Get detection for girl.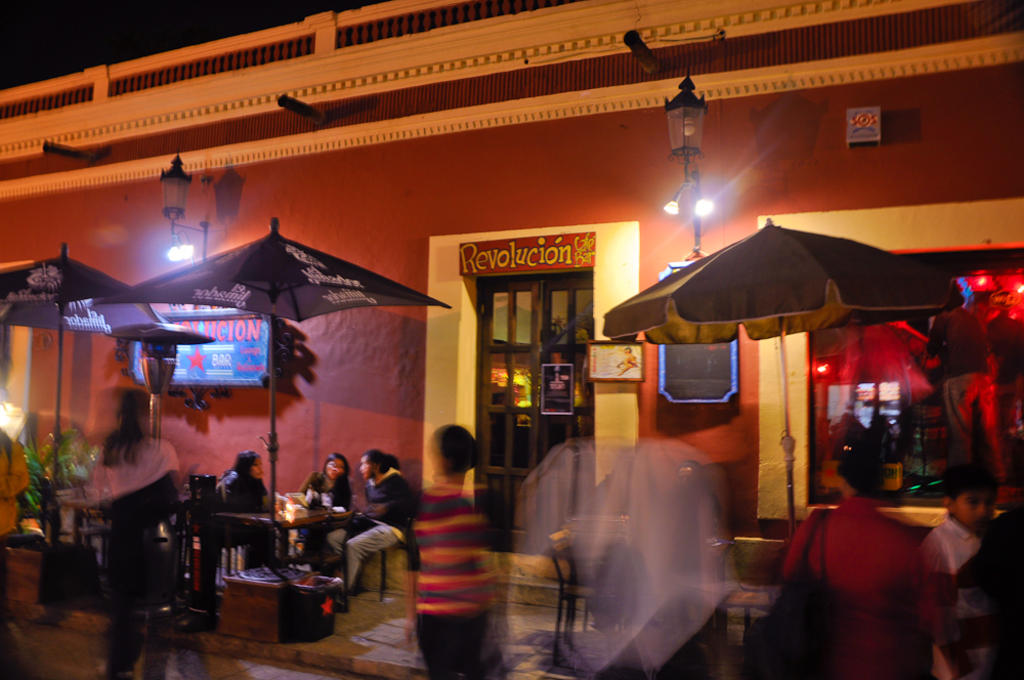
Detection: [left=293, top=453, right=341, bottom=547].
